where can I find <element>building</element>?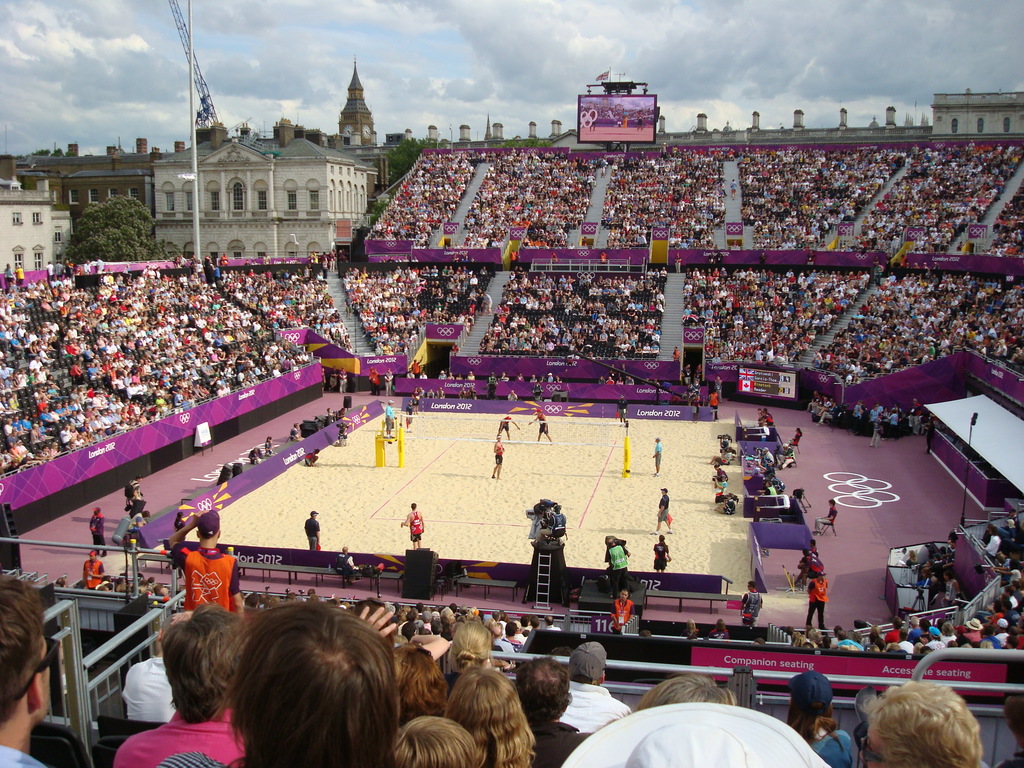
You can find it at l=0, t=138, r=185, b=210.
